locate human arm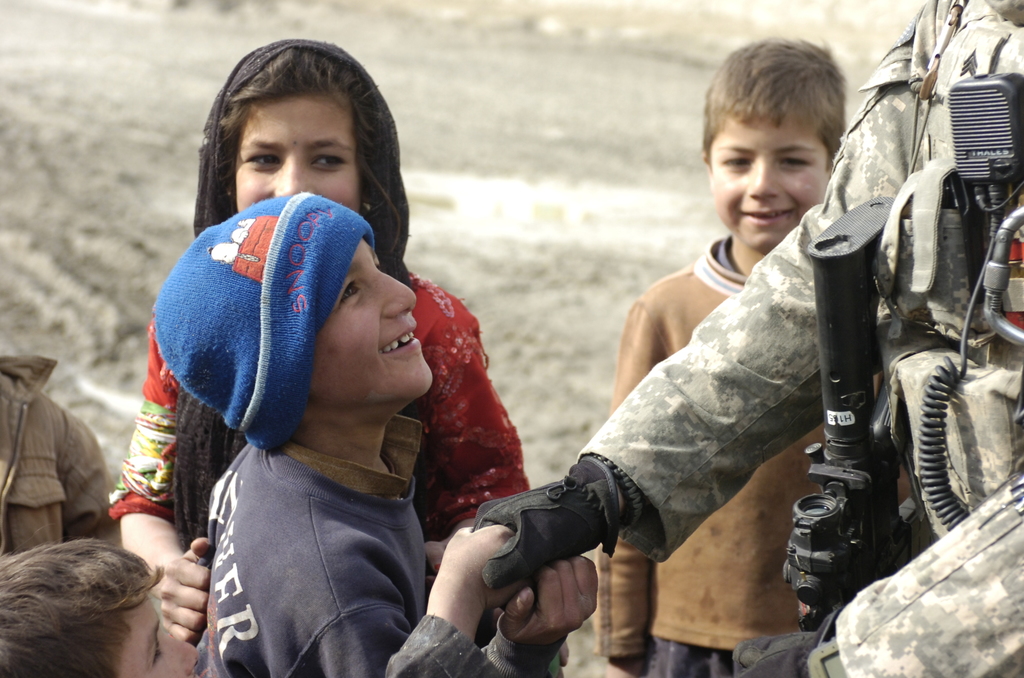
(left=588, top=298, right=673, bottom=677)
